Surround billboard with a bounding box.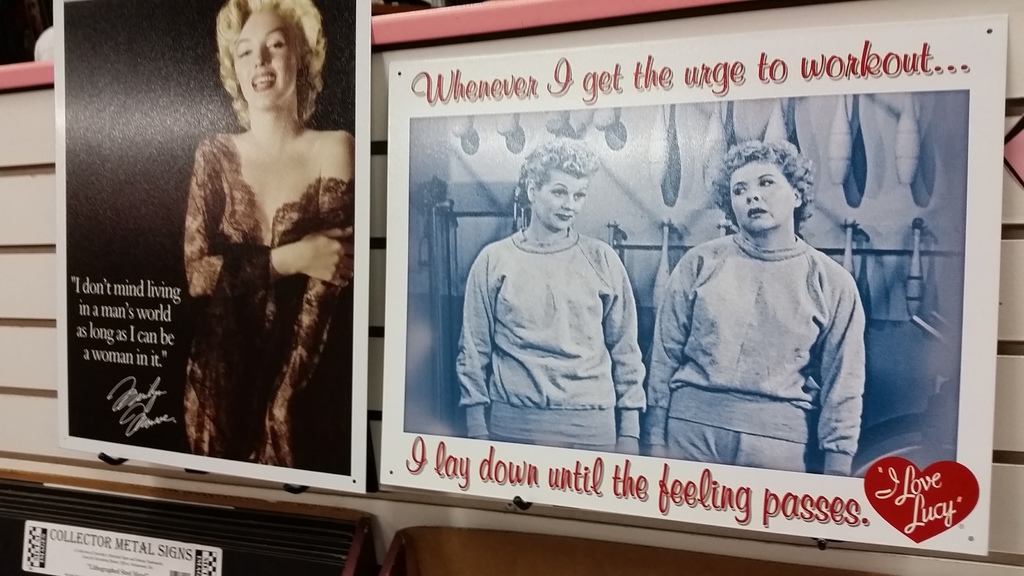
x1=378 y1=13 x2=1006 y2=555.
